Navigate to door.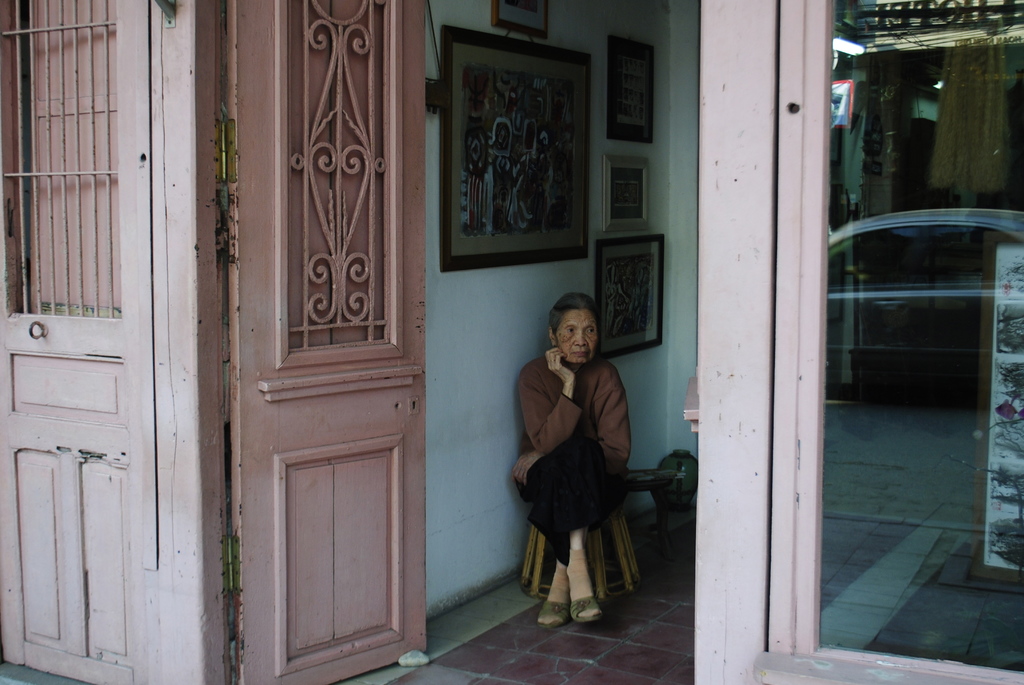
Navigation target: [left=0, top=0, right=148, bottom=684].
